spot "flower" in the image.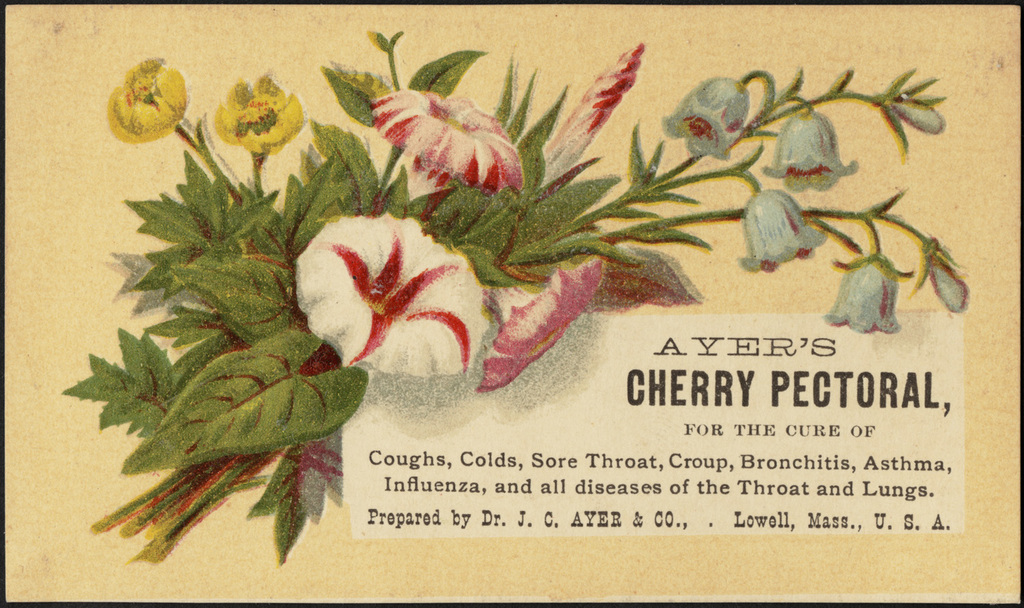
"flower" found at BBox(535, 42, 640, 194).
